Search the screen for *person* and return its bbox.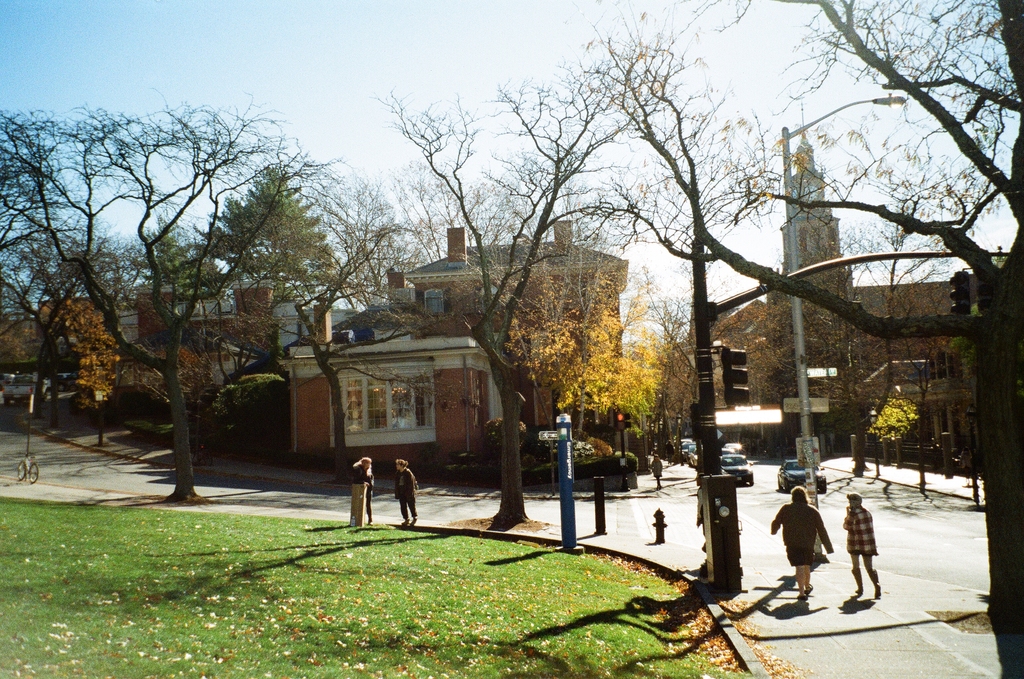
Found: 389/457/420/529.
